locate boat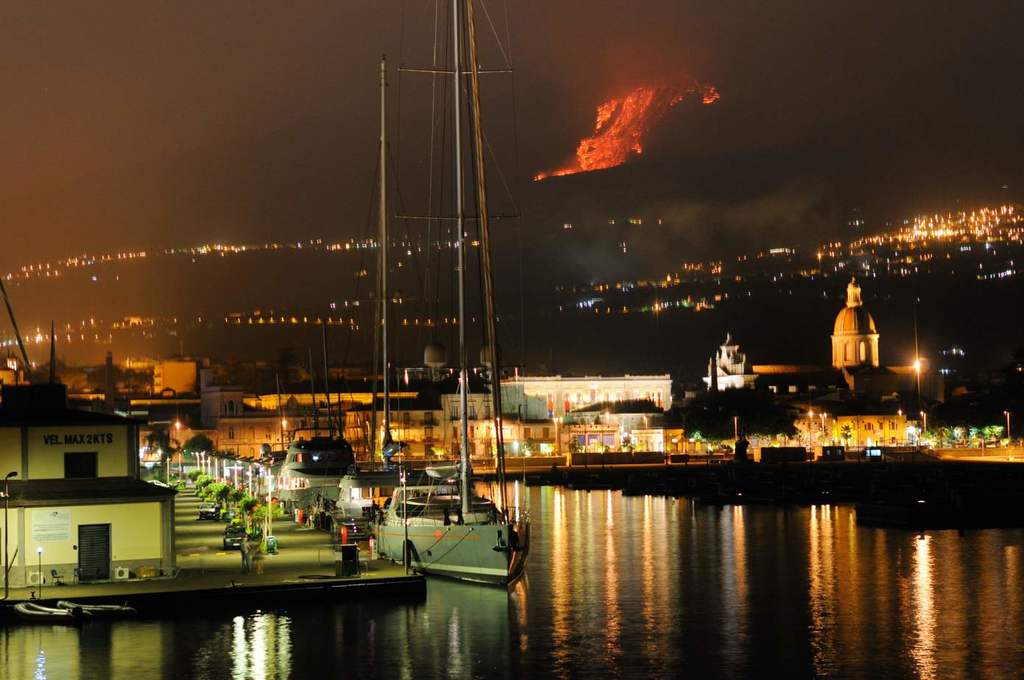
x1=270 y1=313 x2=367 y2=505
